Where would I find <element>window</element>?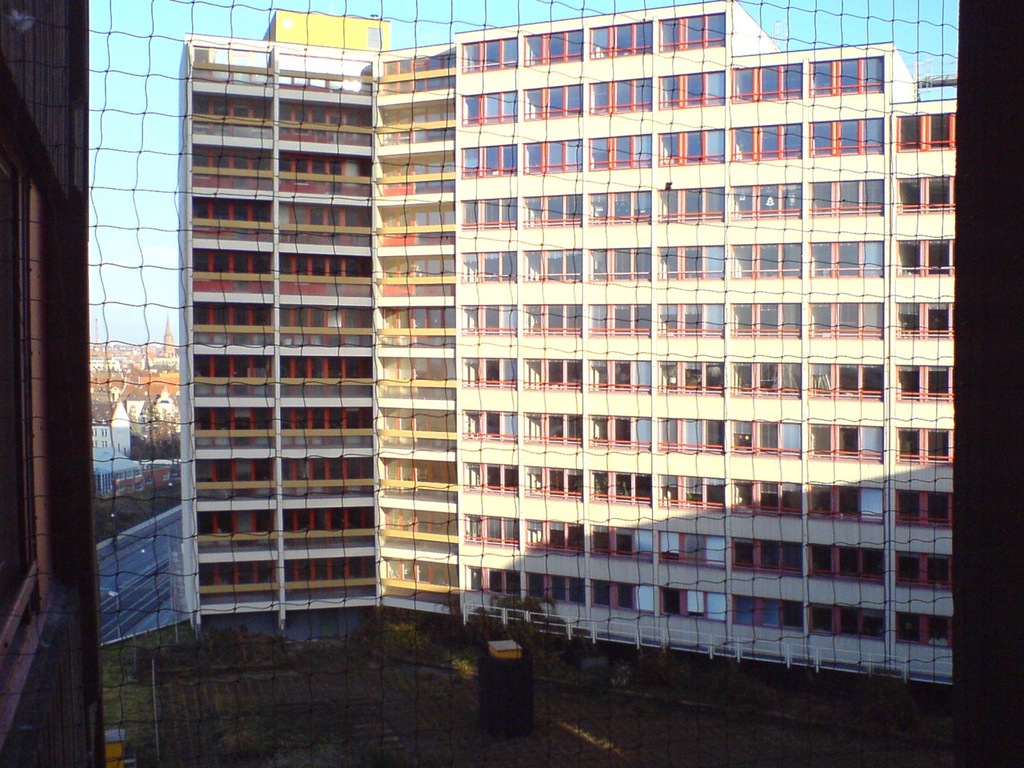
At box=[191, 308, 263, 334].
